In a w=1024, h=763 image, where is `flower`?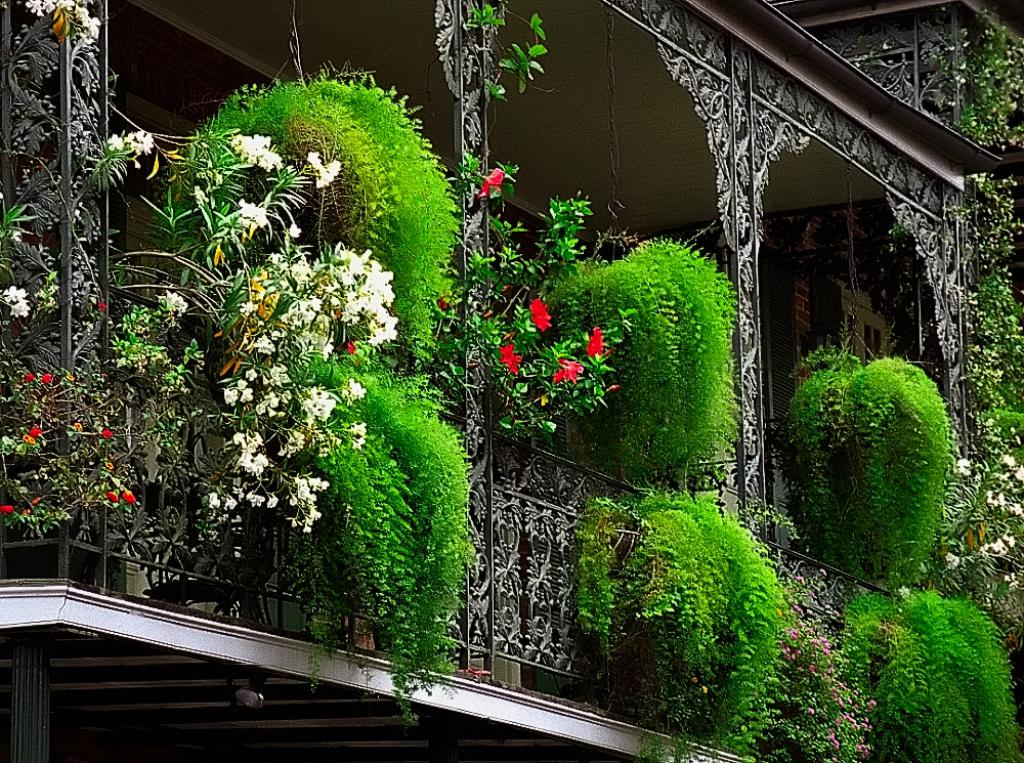
l=1, t=501, r=13, b=513.
